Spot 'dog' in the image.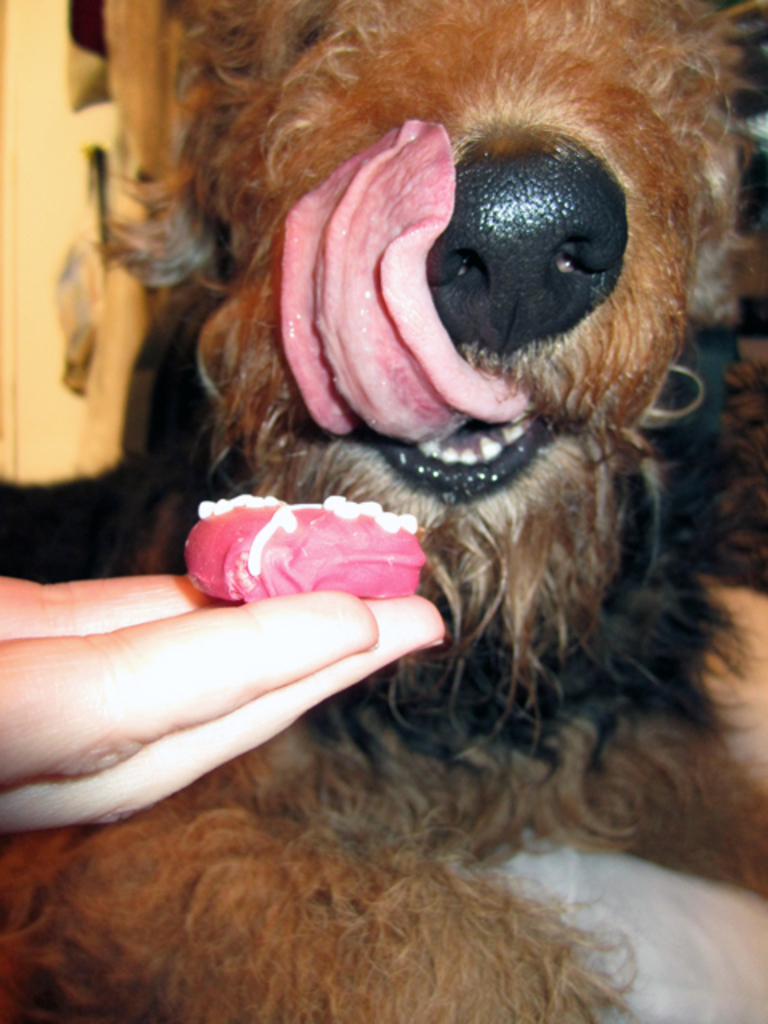
'dog' found at 0, 0, 766, 1022.
